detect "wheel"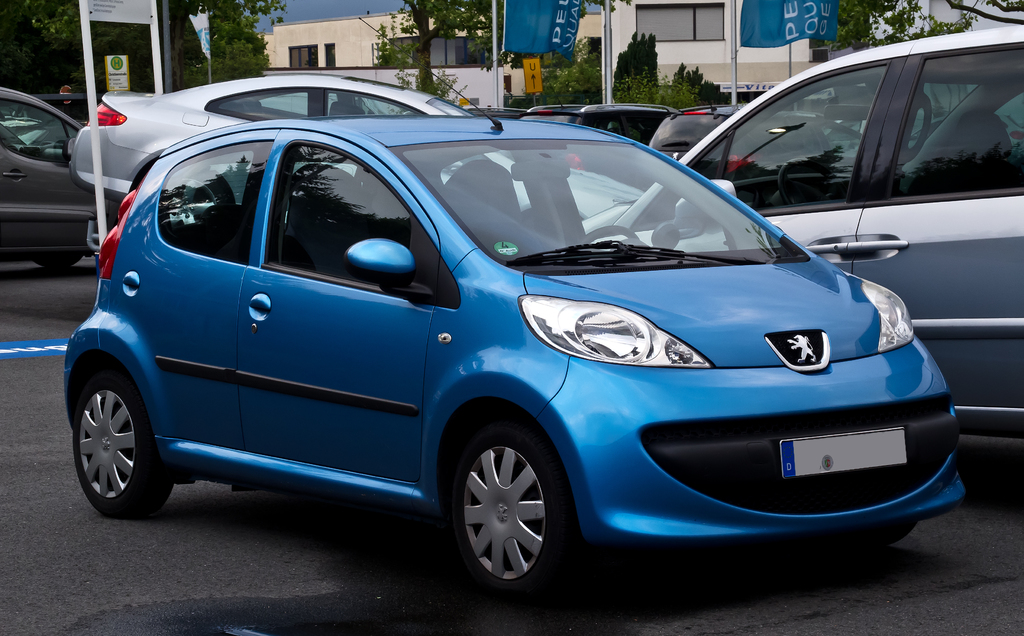
37, 256, 74, 271
